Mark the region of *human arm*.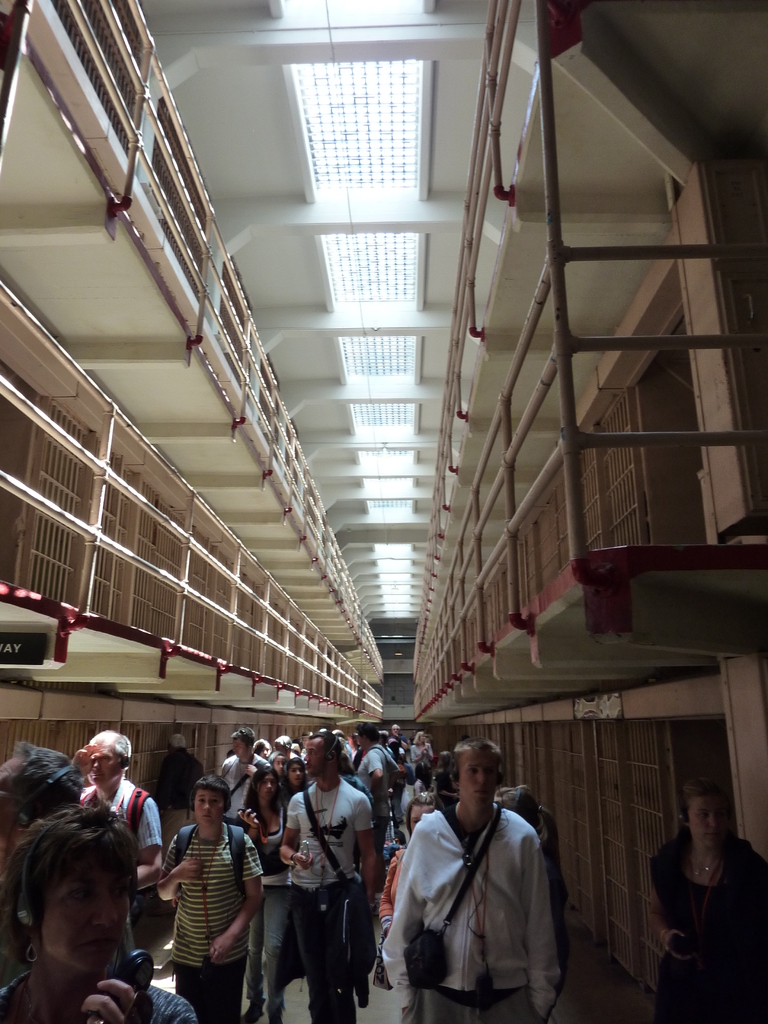
Region: crop(357, 802, 381, 908).
